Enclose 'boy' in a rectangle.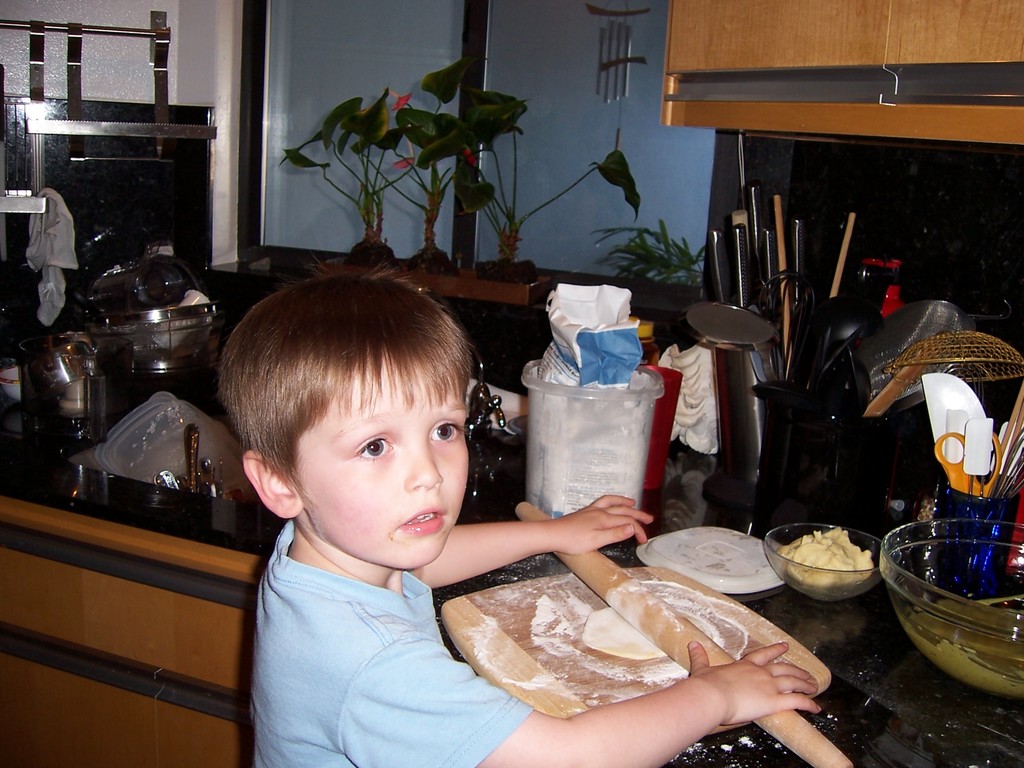
crop(214, 261, 824, 767).
